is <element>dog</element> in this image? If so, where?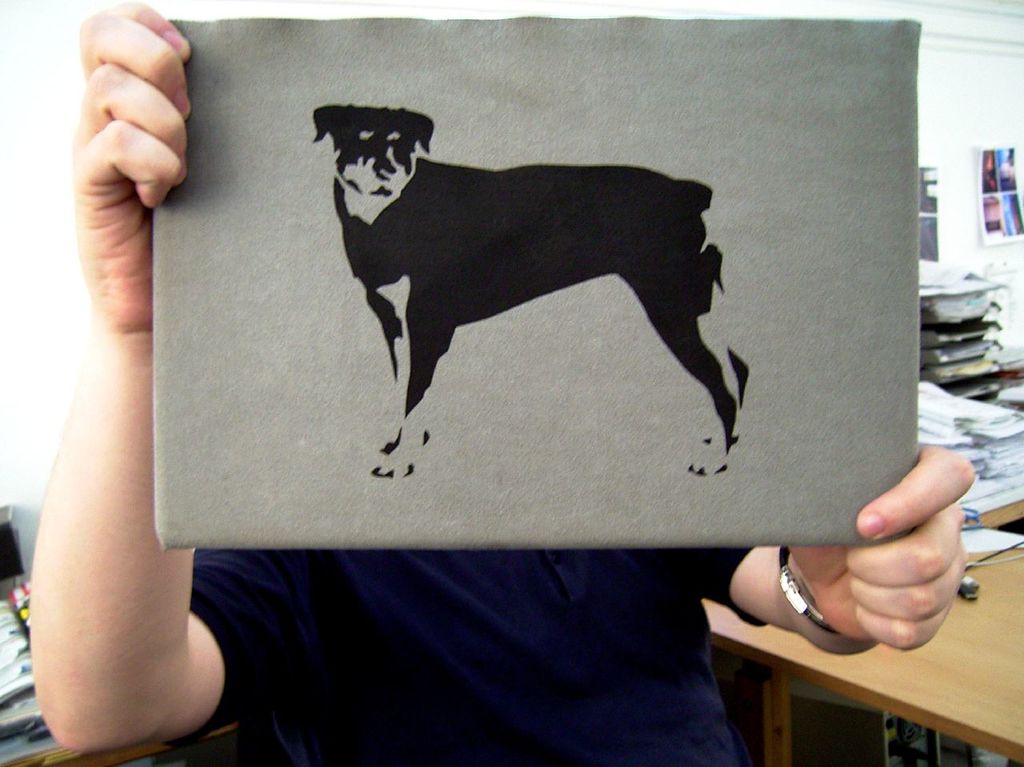
Yes, at BBox(312, 100, 749, 481).
